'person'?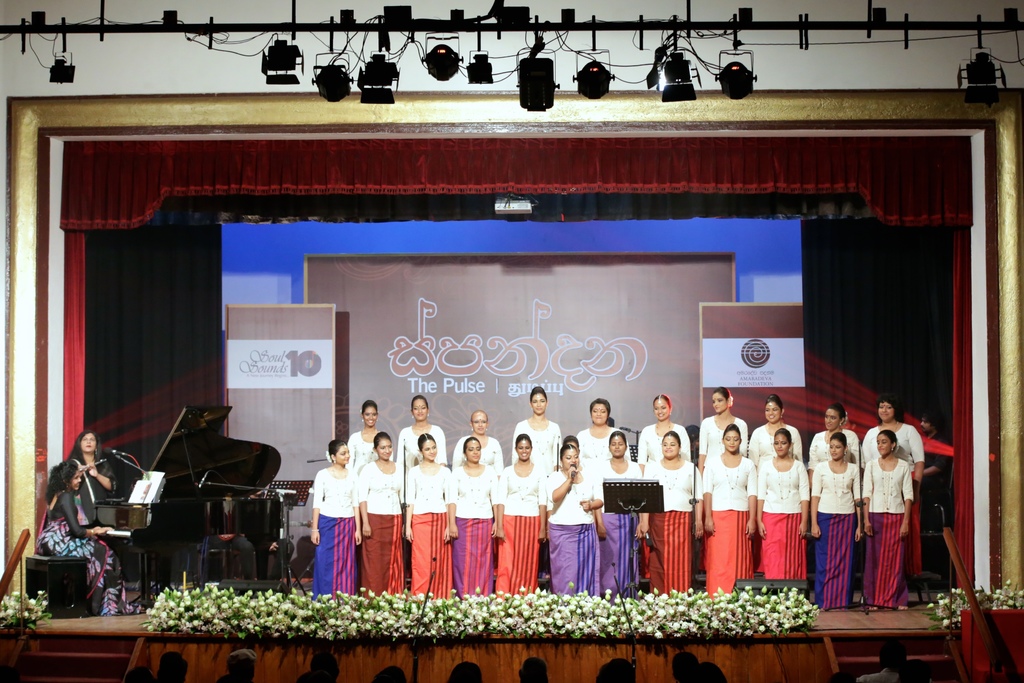
box=[297, 431, 371, 613]
